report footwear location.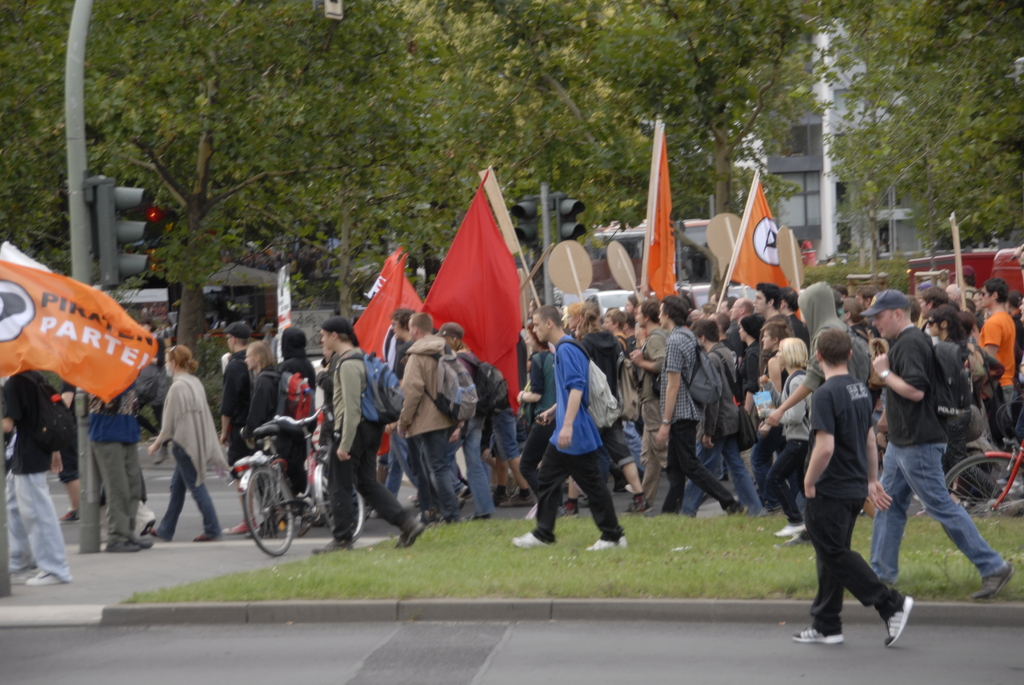
Report: <box>970,563,1018,602</box>.
